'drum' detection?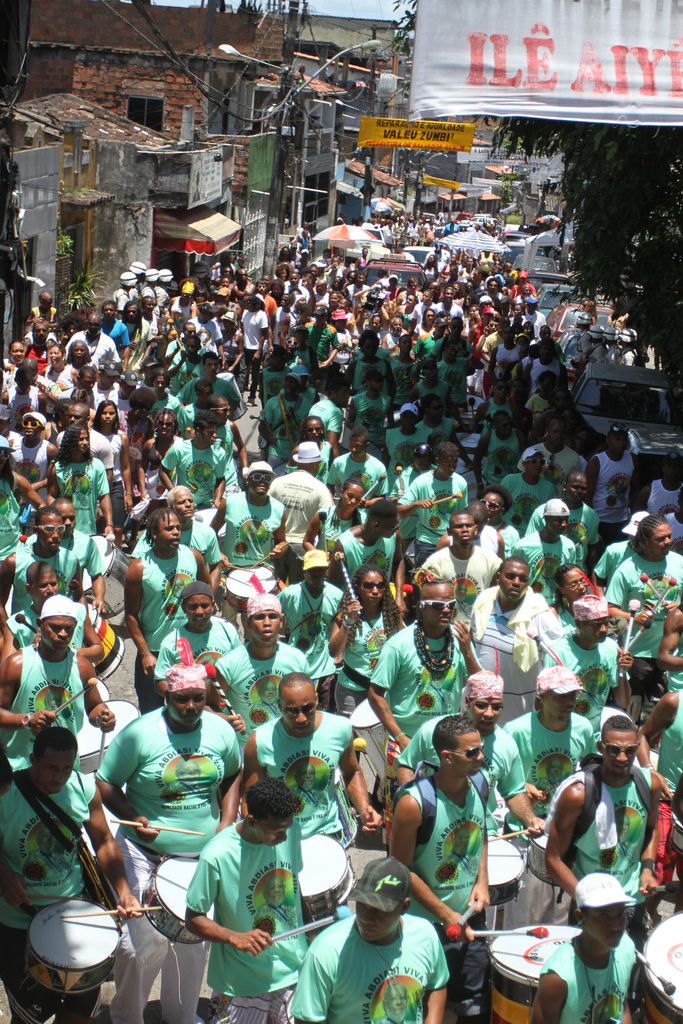
145 855 208 946
